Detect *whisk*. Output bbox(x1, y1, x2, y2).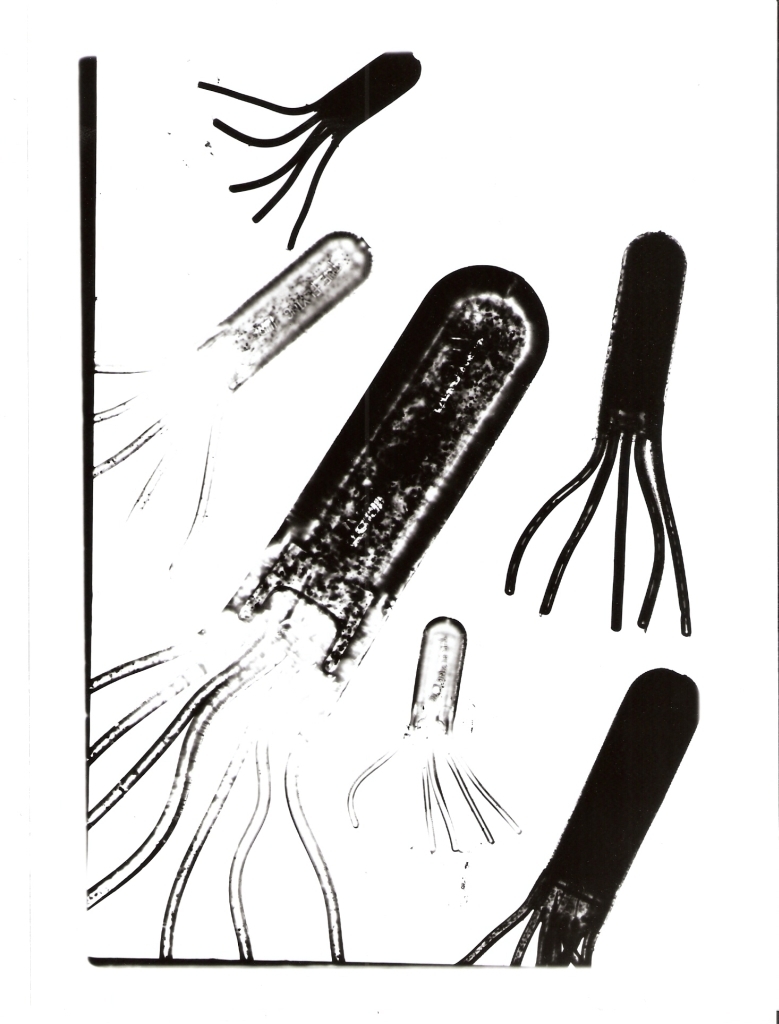
bbox(86, 261, 550, 961).
